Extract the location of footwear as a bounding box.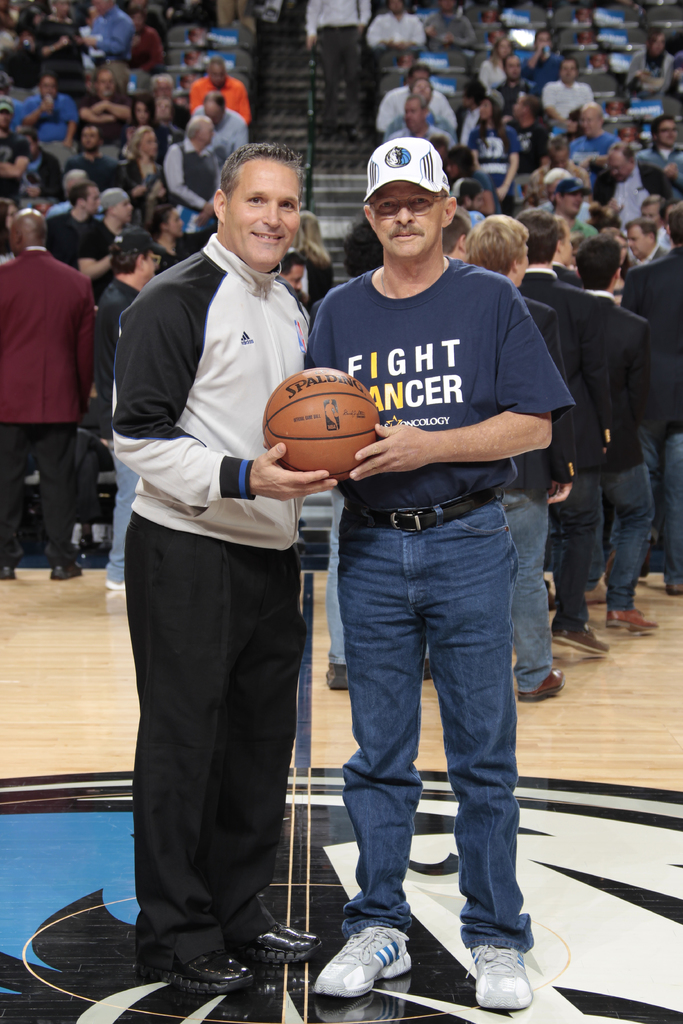
x1=0 y1=564 x2=17 y2=583.
